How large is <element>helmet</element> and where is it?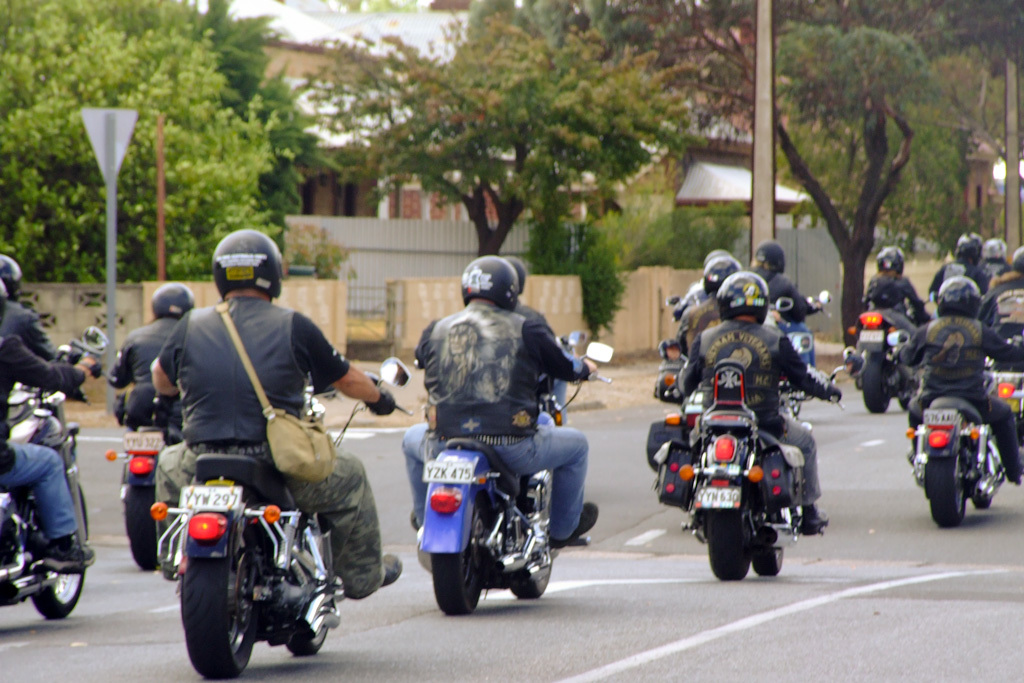
Bounding box: box(950, 231, 983, 263).
